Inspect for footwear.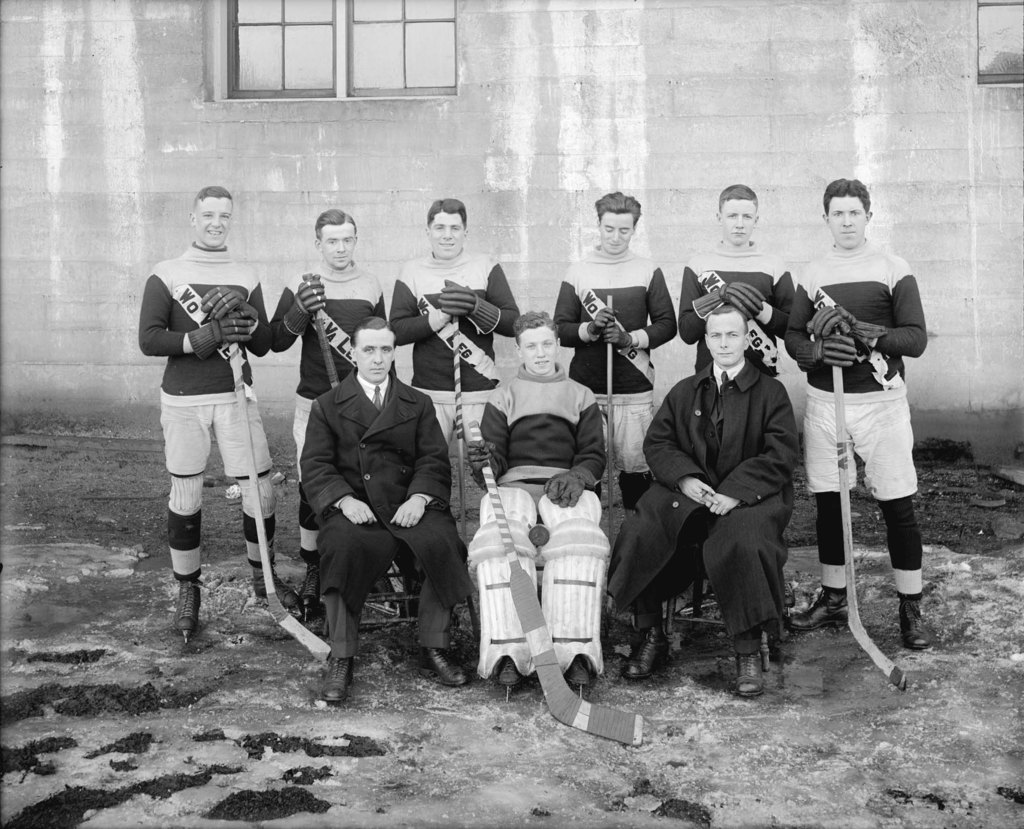
Inspection: (left=250, top=567, right=308, bottom=611).
